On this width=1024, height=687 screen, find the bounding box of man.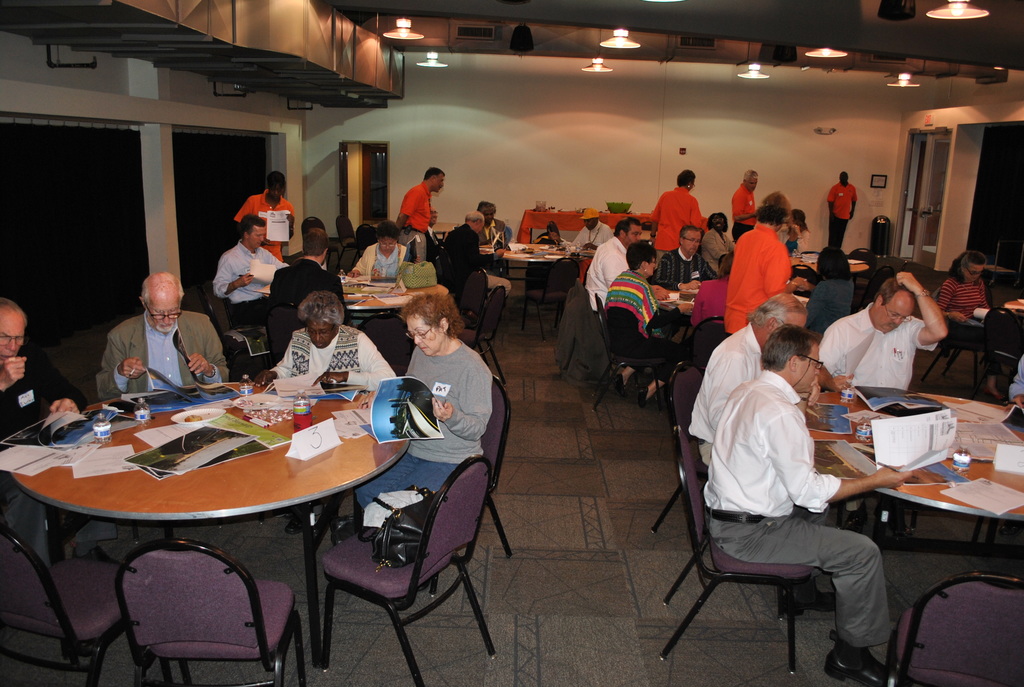
Bounding box: pyautogui.locateOnScreen(389, 165, 451, 269).
